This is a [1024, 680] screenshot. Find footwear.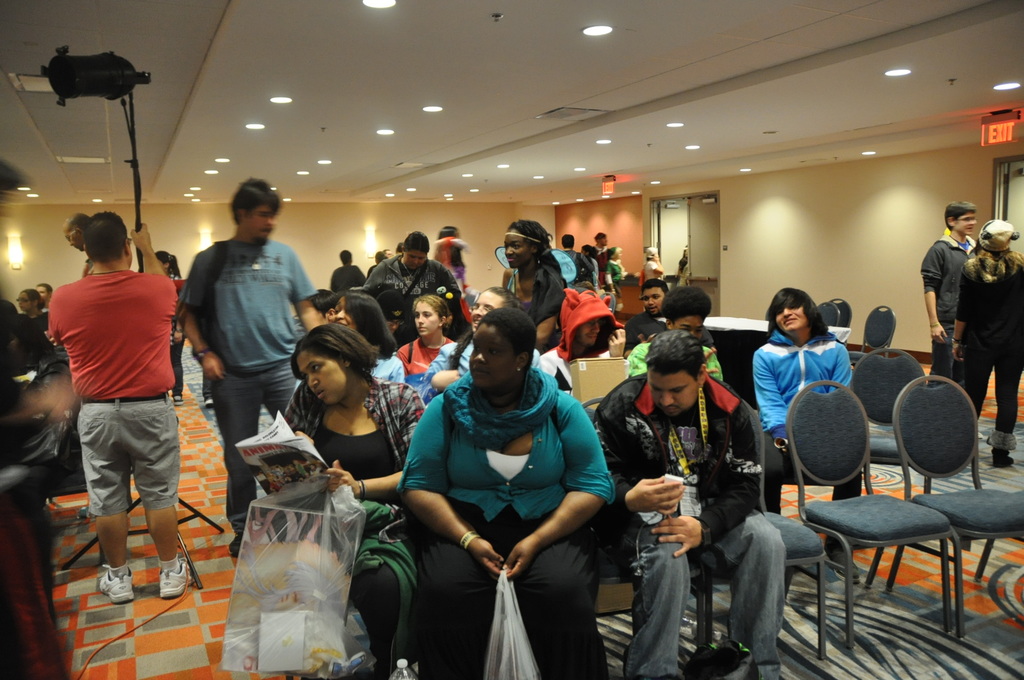
Bounding box: crop(154, 566, 198, 601).
